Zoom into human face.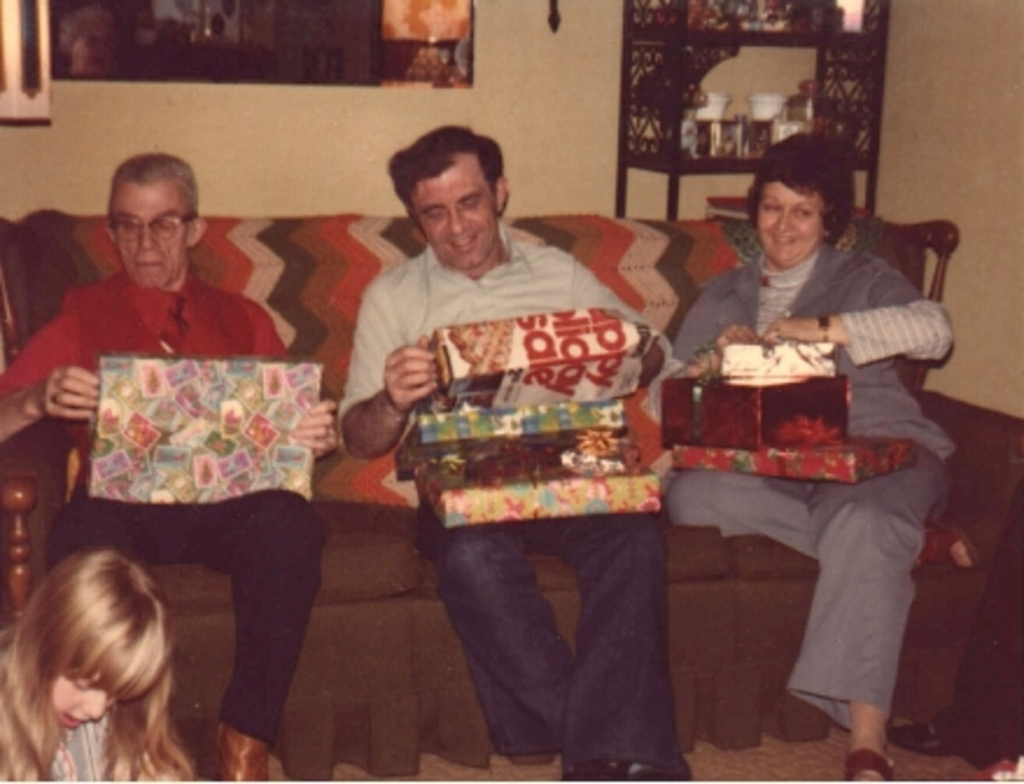
Zoom target: x1=756 y1=184 x2=833 y2=271.
